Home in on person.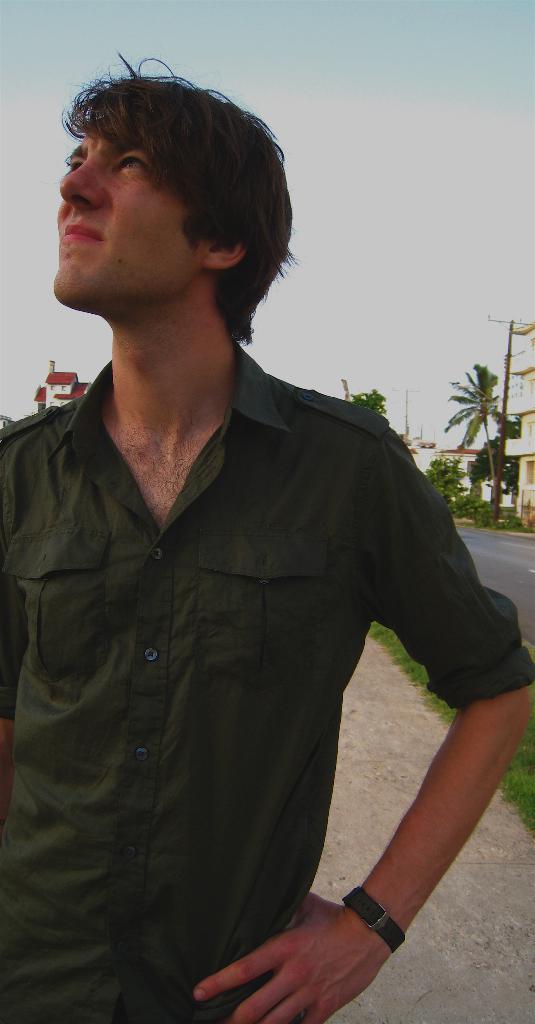
Homed in at 11:88:519:1023.
